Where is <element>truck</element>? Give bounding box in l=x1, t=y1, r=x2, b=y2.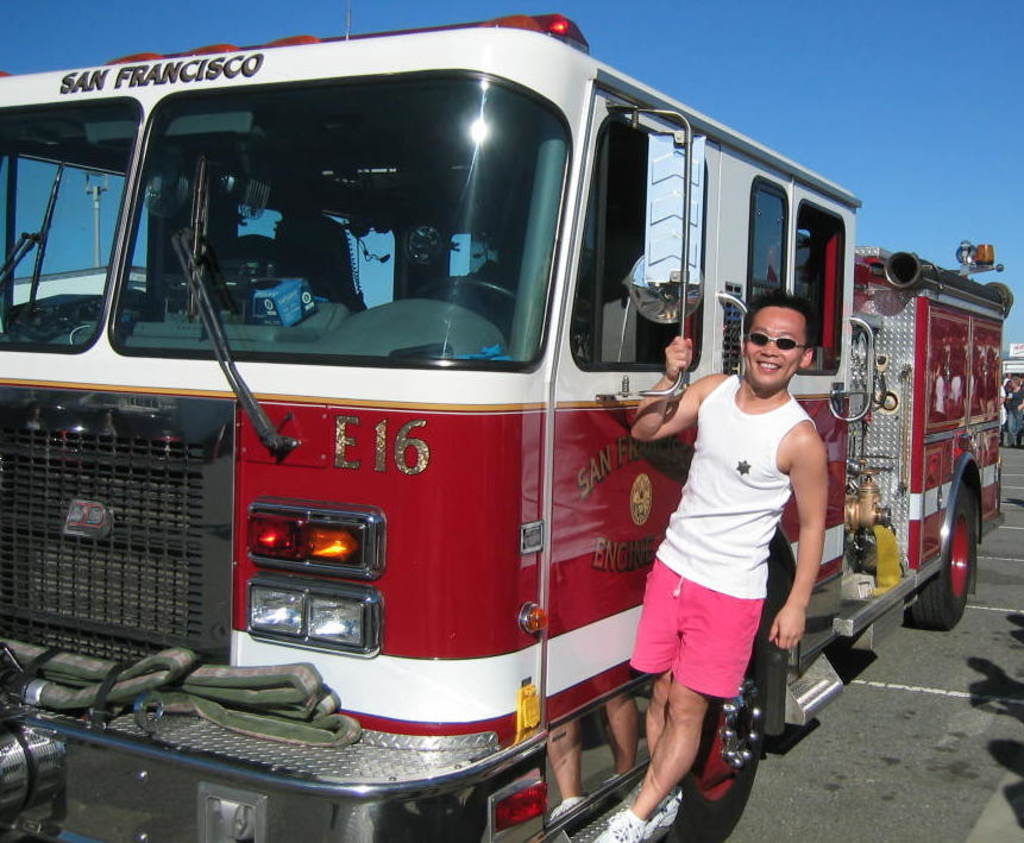
l=23, t=8, r=966, b=828.
